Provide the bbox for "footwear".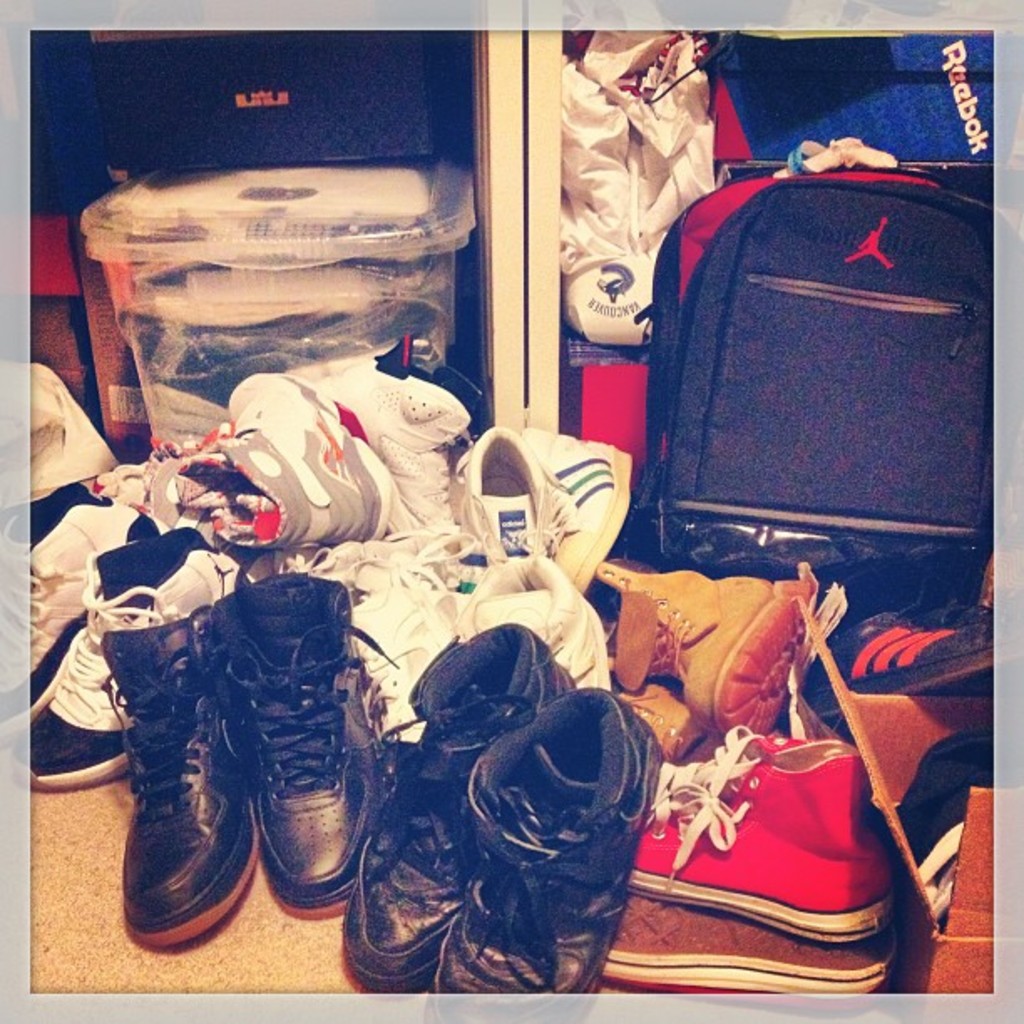
(95, 607, 261, 949).
